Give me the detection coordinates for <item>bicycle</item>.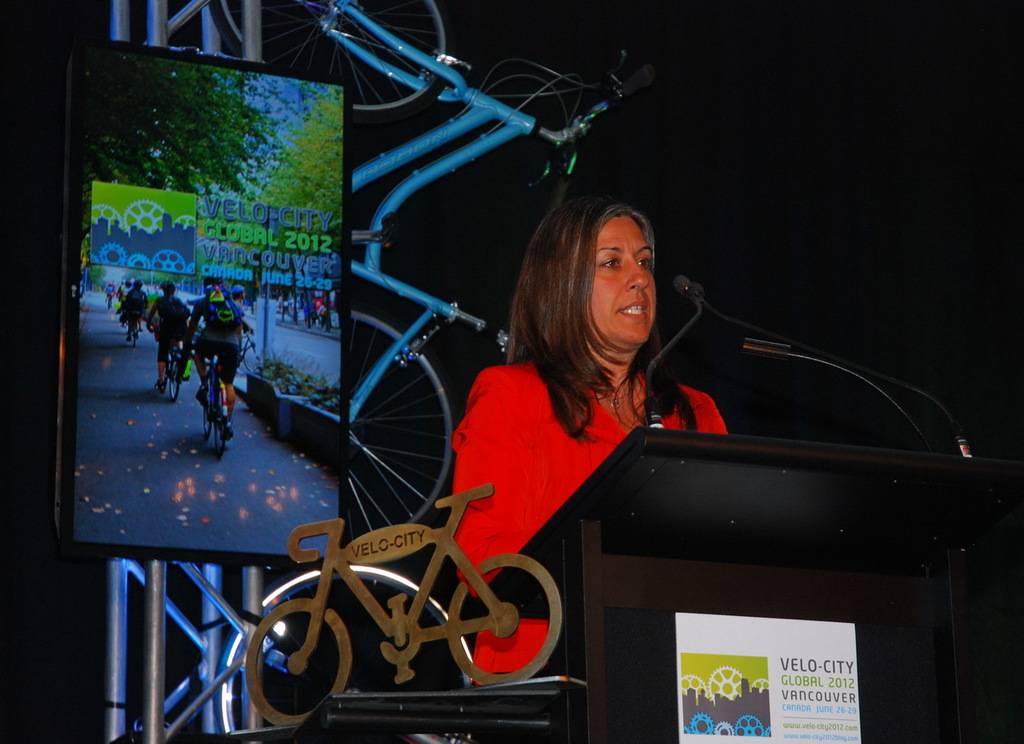
[left=149, top=322, right=198, bottom=406].
